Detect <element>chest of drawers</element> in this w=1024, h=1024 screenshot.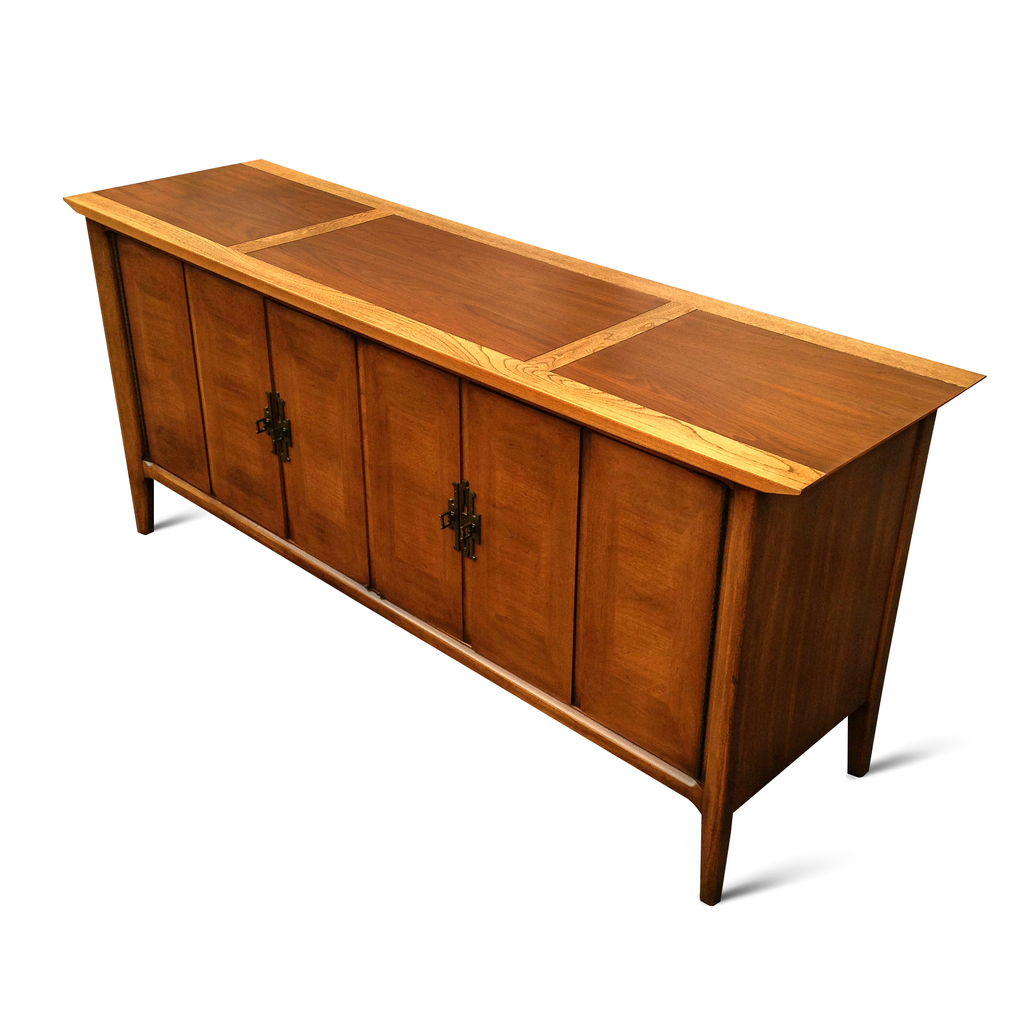
Detection: (left=60, top=150, right=986, bottom=908).
